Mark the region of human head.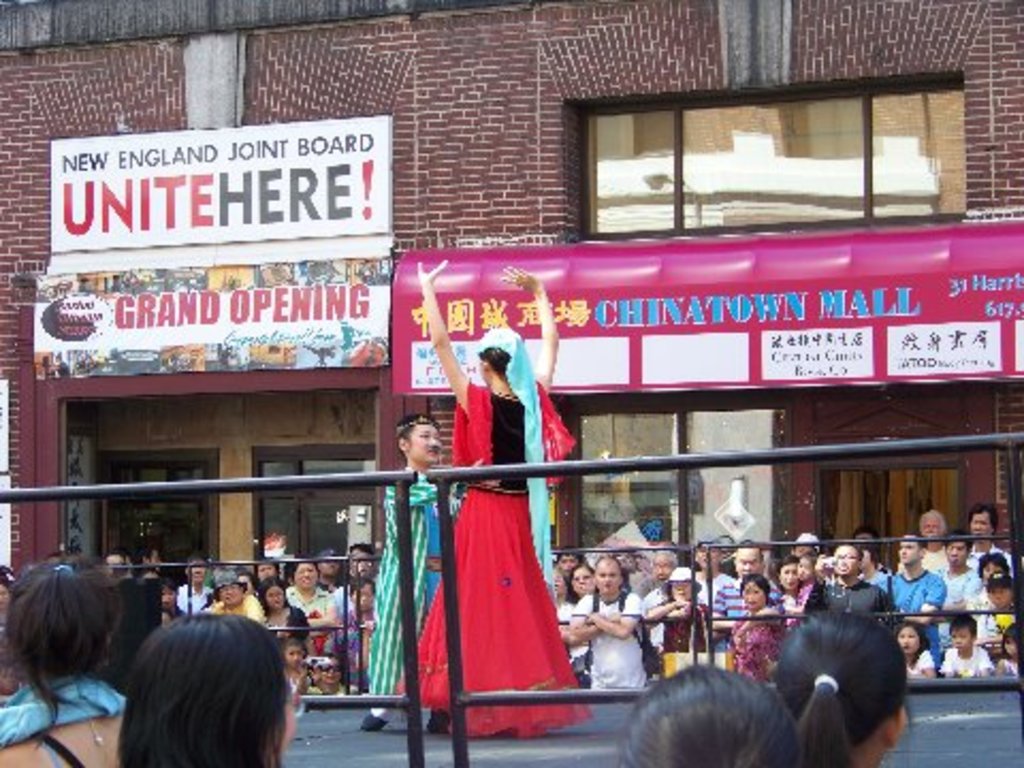
Region: {"left": 969, "top": 508, "right": 994, "bottom": 542}.
